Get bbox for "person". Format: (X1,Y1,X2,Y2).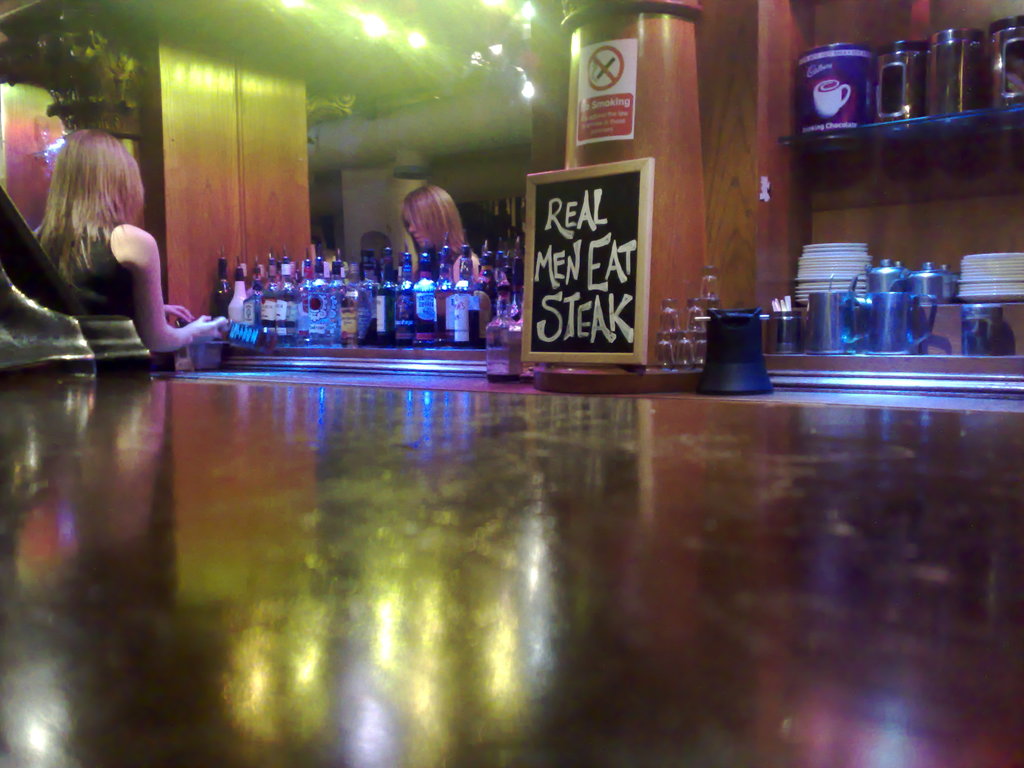
(36,125,241,372).
